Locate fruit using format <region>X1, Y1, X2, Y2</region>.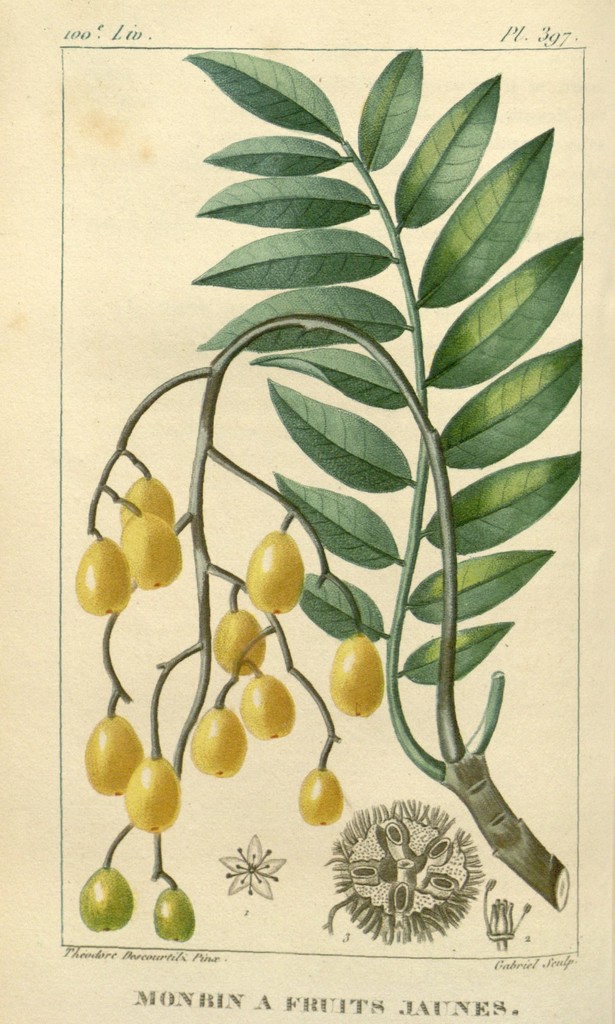
<region>132, 758, 188, 828</region>.
